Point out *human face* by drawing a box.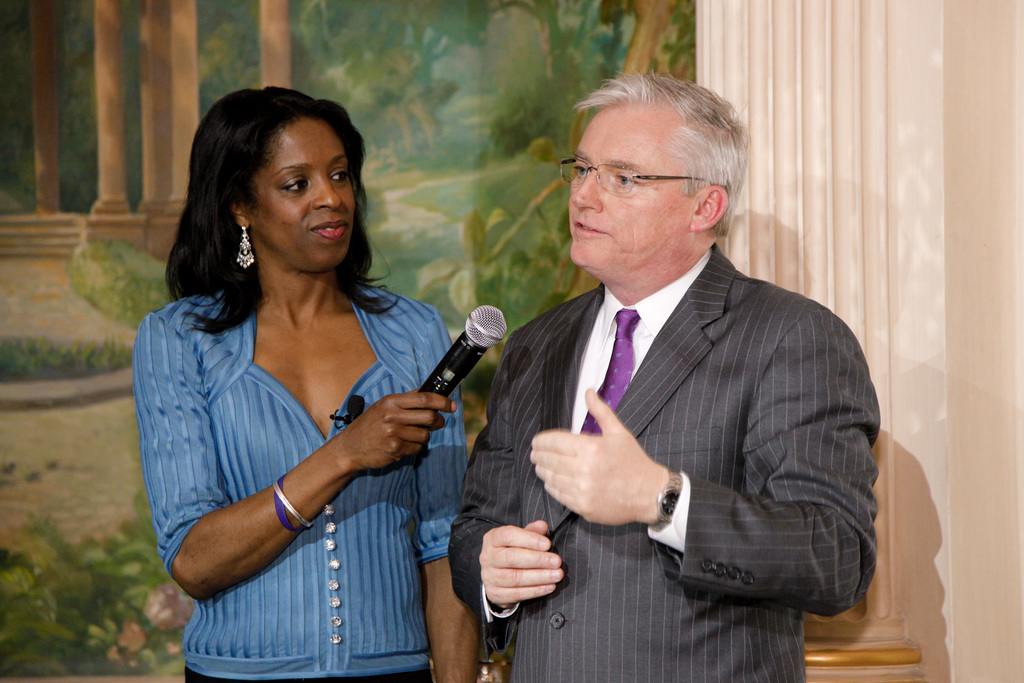
(left=253, top=117, right=357, bottom=271).
